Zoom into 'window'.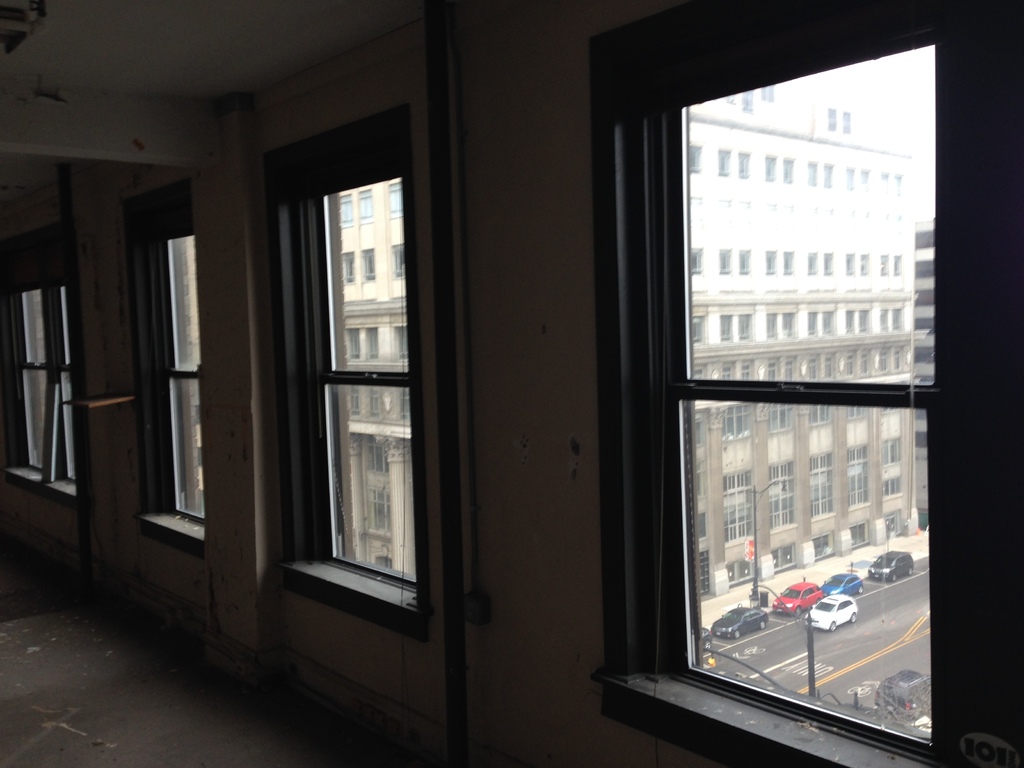
Zoom target: crop(340, 196, 354, 225).
